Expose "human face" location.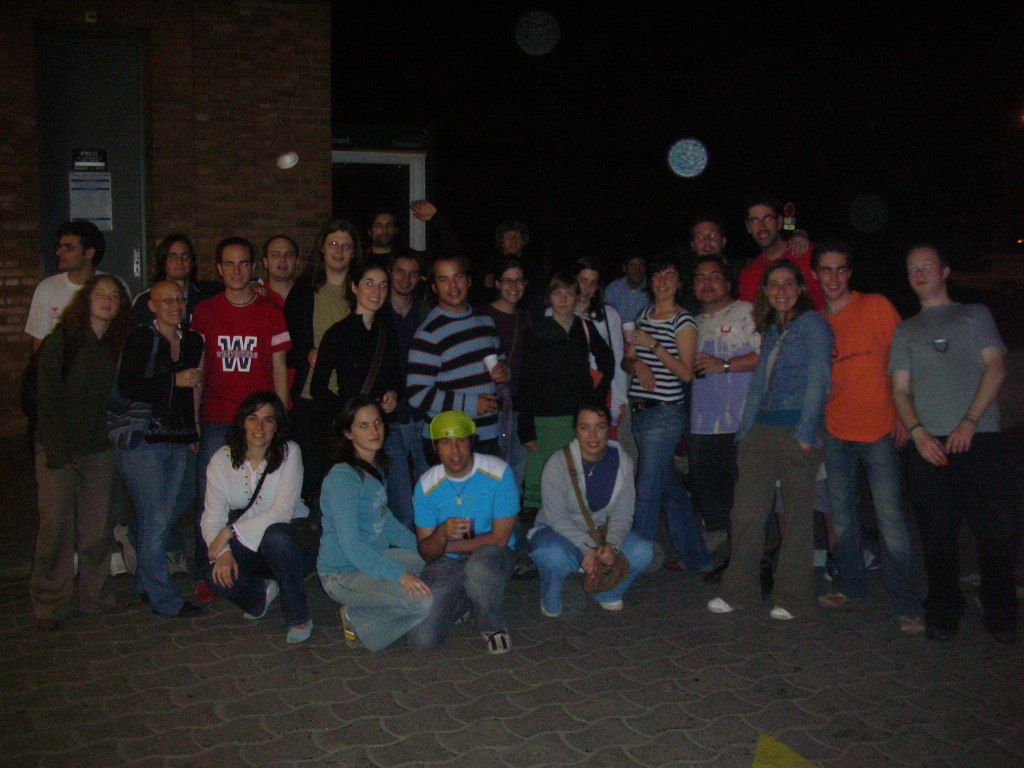
Exposed at [x1=435, y1=437, x2=470, y2=474].
